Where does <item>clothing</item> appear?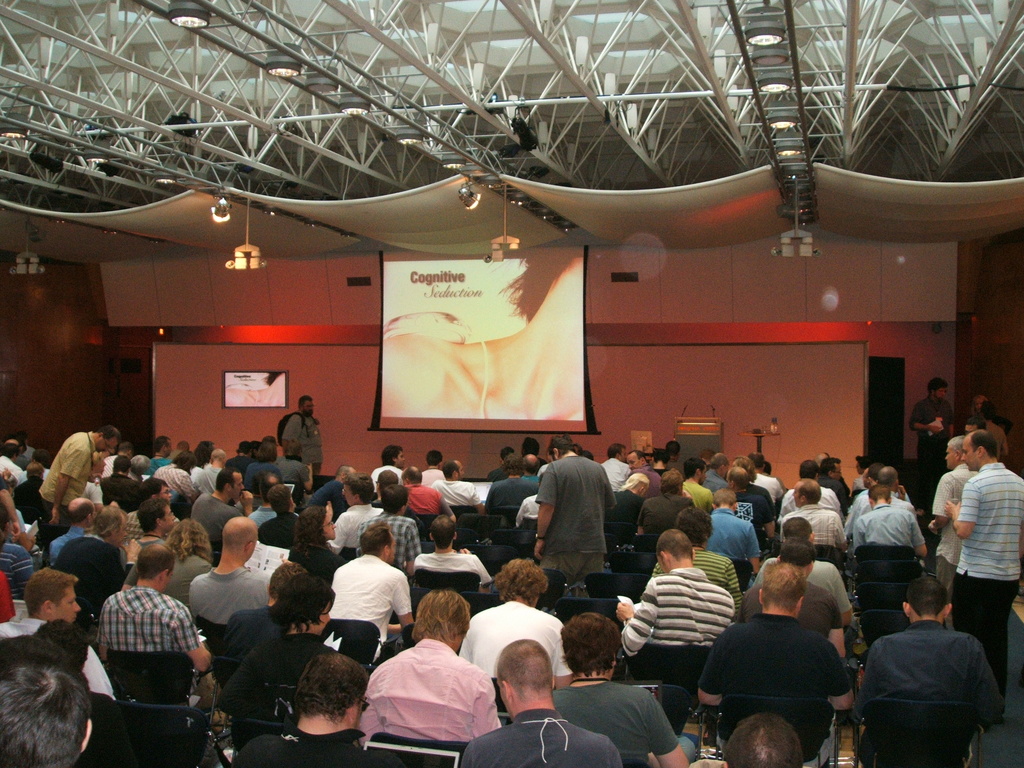
Appears at 705:504:762:570.
